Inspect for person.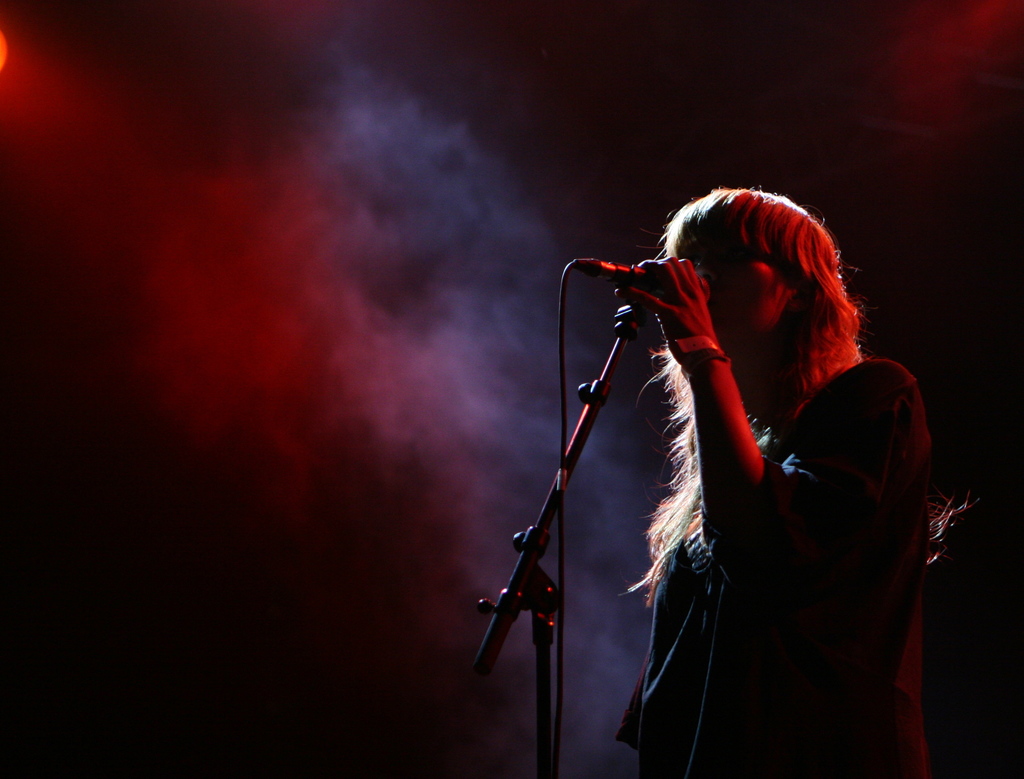
Inspection: <box>436,145,922,762</box>.
